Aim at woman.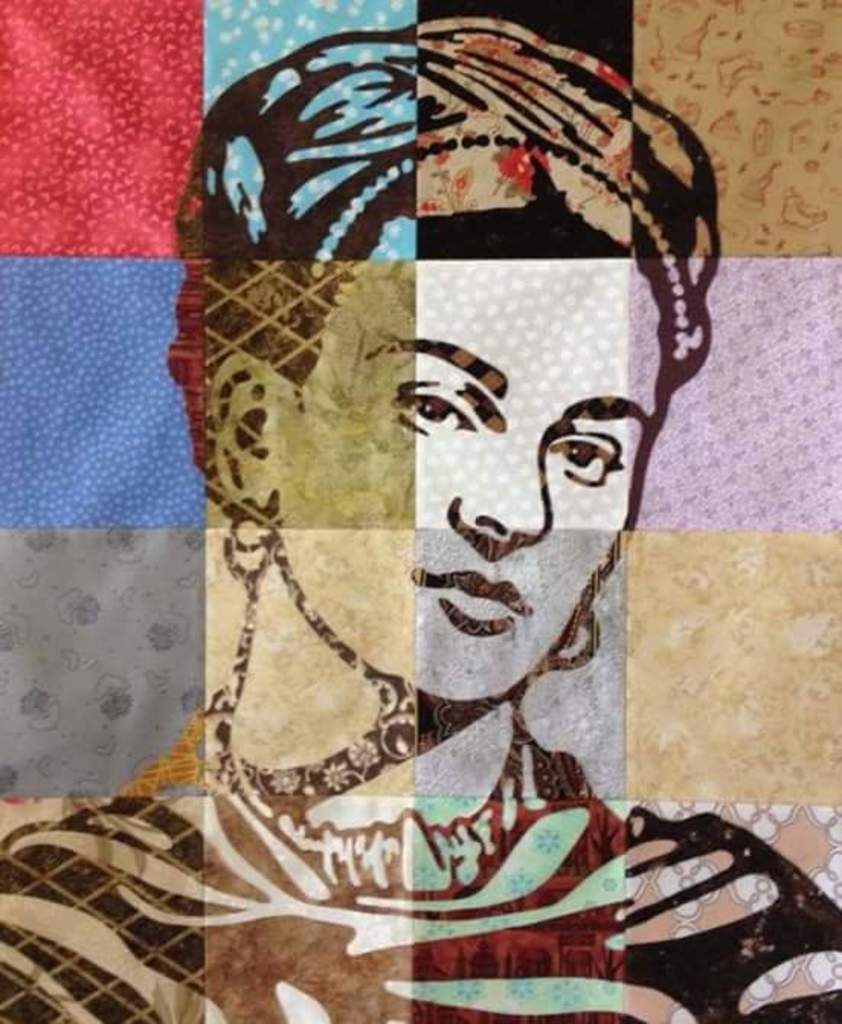
Aimed at region(0, 12, 840, 1022).
